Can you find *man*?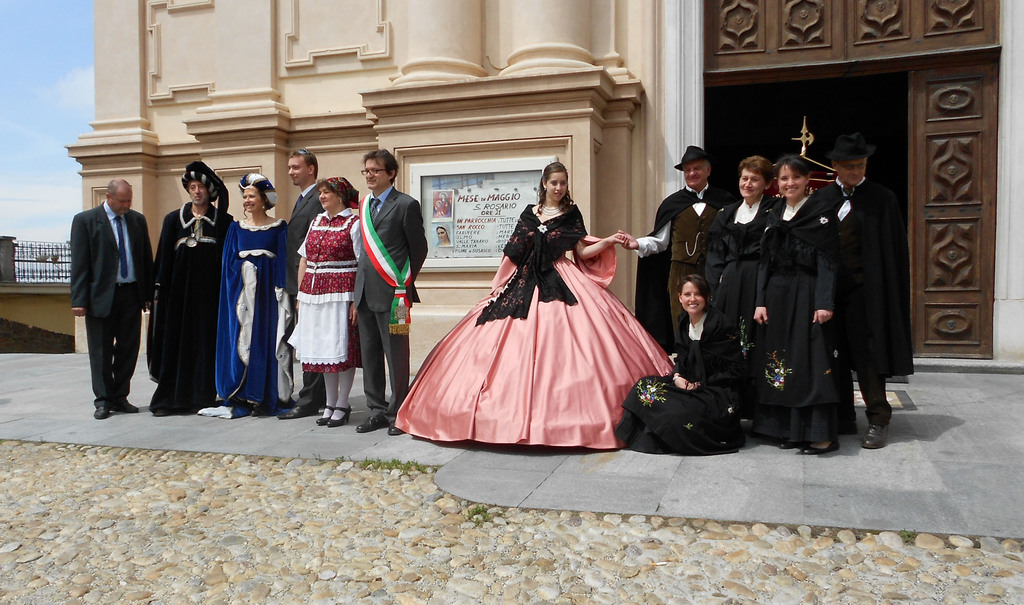
Yes, bounding box: crop(358, 149, 428, 435).
